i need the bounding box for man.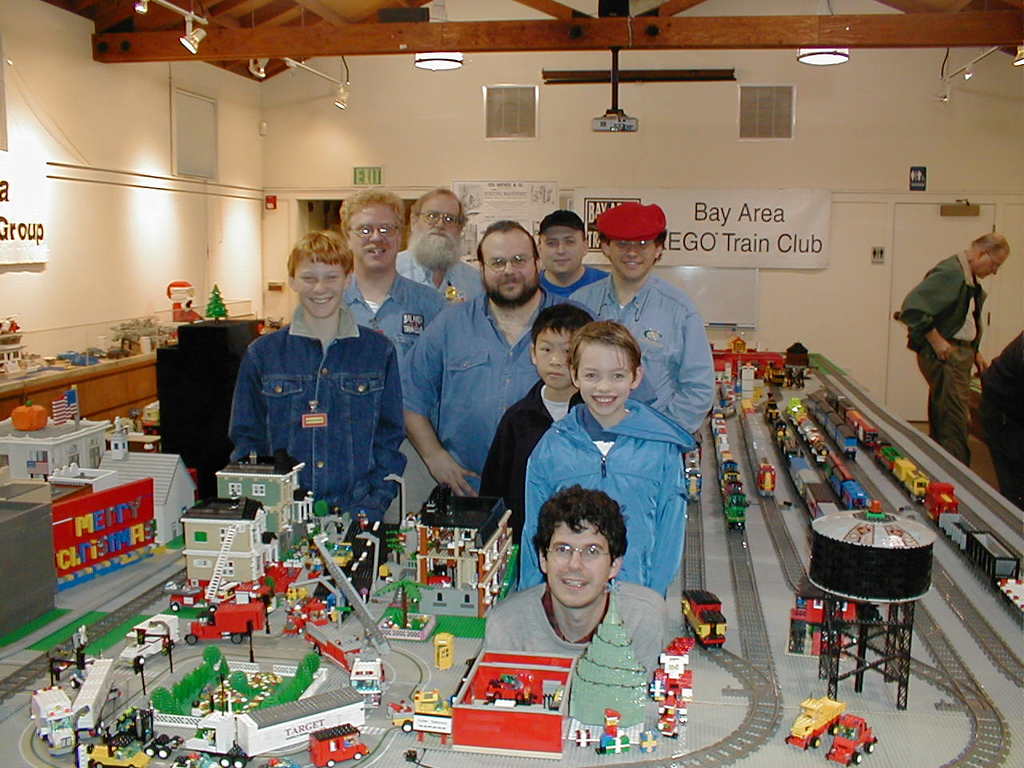
Here it is: <bbox>486, 488, 669, 665</bbox>.
